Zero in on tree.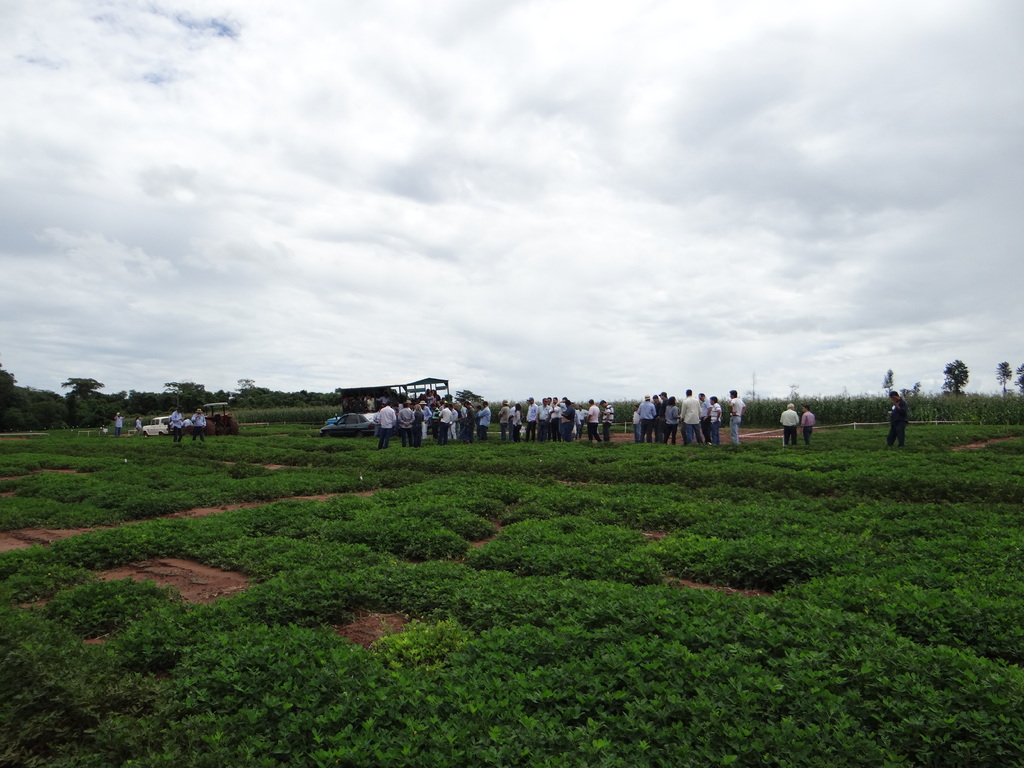
Zeroed in: box(65, 373, 103, 397).
